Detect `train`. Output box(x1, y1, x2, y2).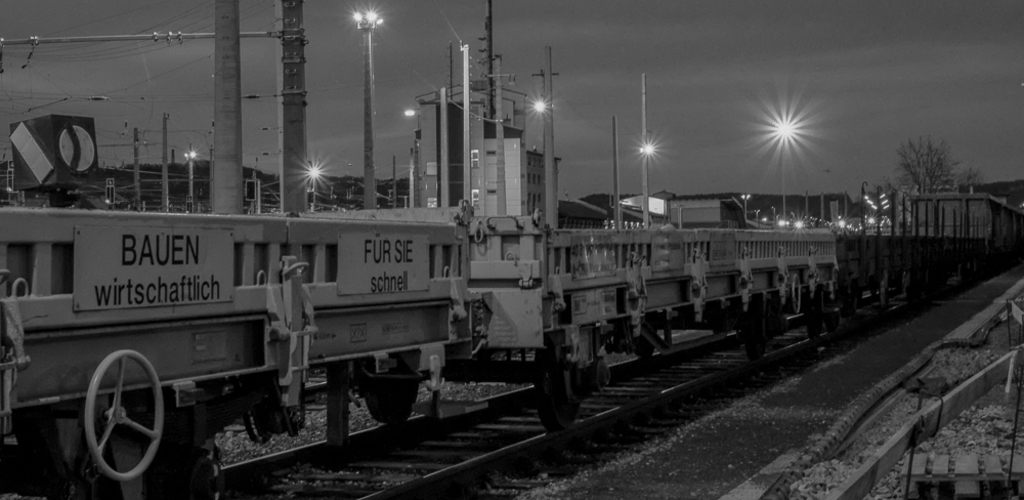
box(0, 42, 1023, 499).
